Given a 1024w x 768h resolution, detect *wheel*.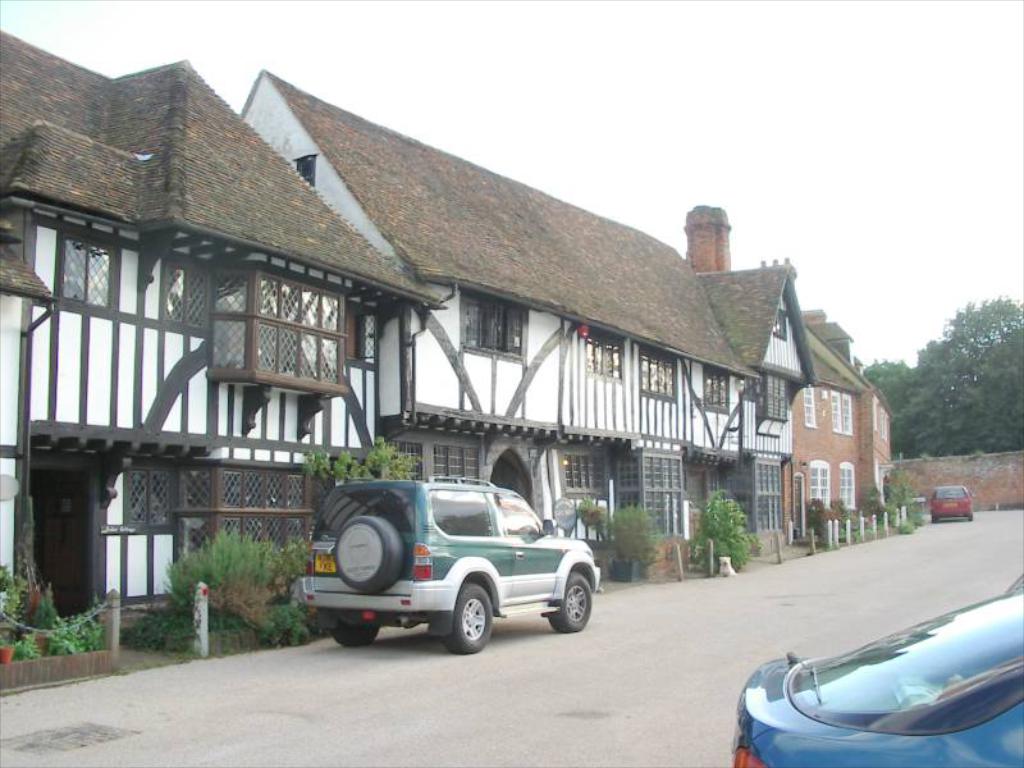
(436, 580, 495, 653).
